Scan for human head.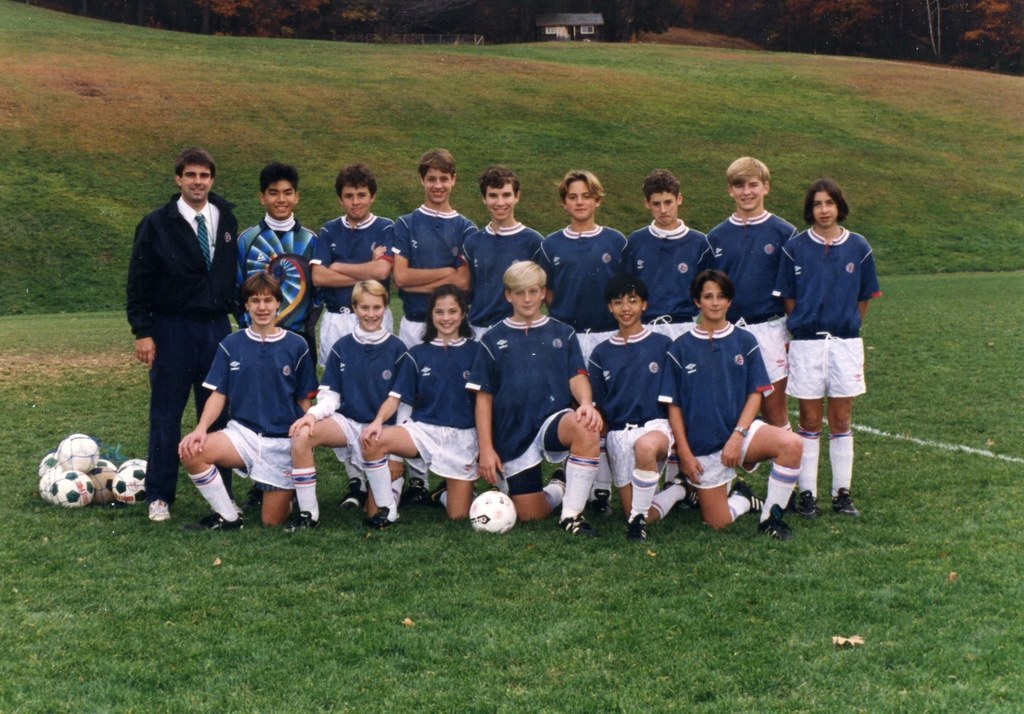
Scan result: locate(430, 285, 470, 335).
